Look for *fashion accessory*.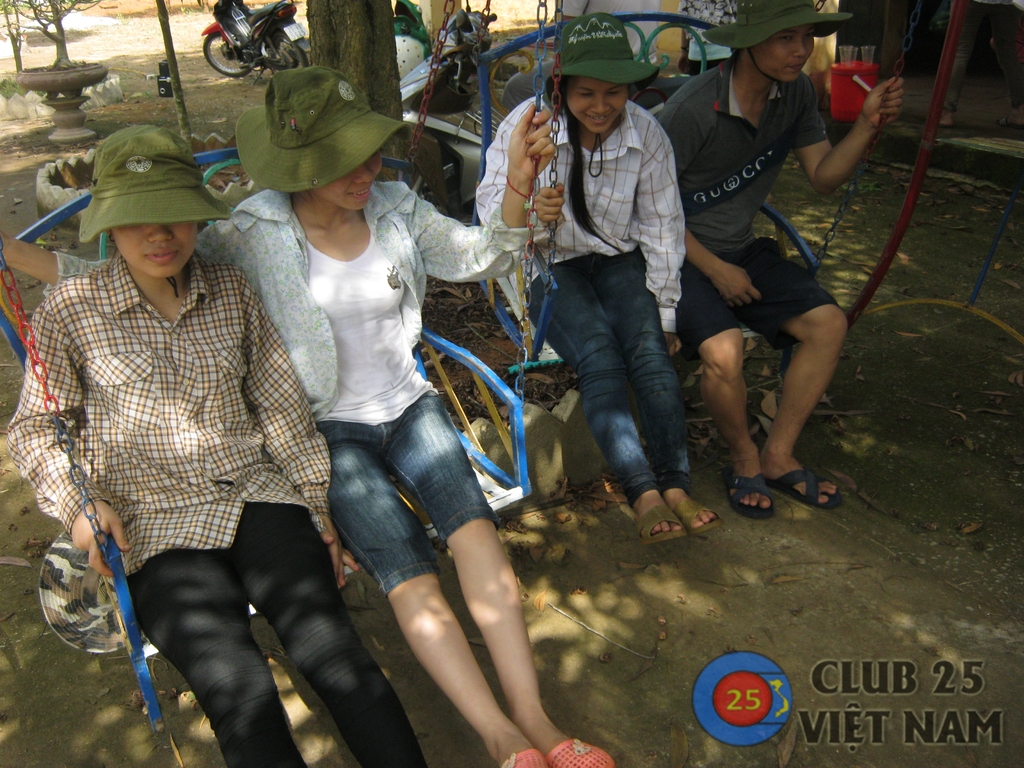
Found: 703,0,852,51.
